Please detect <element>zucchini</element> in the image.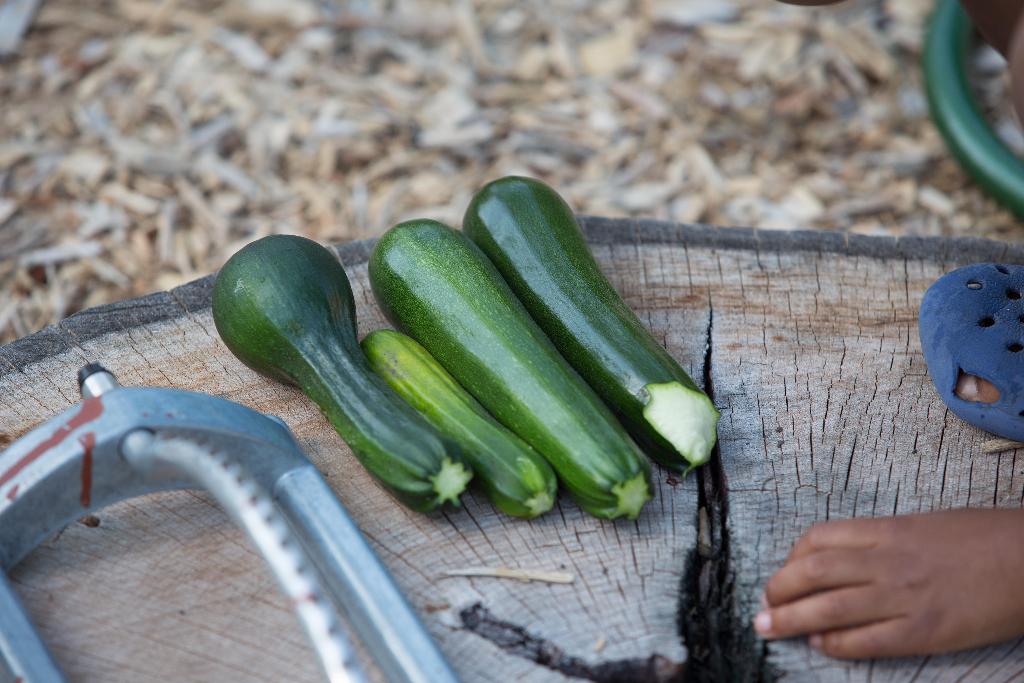
360 331 560 523.
